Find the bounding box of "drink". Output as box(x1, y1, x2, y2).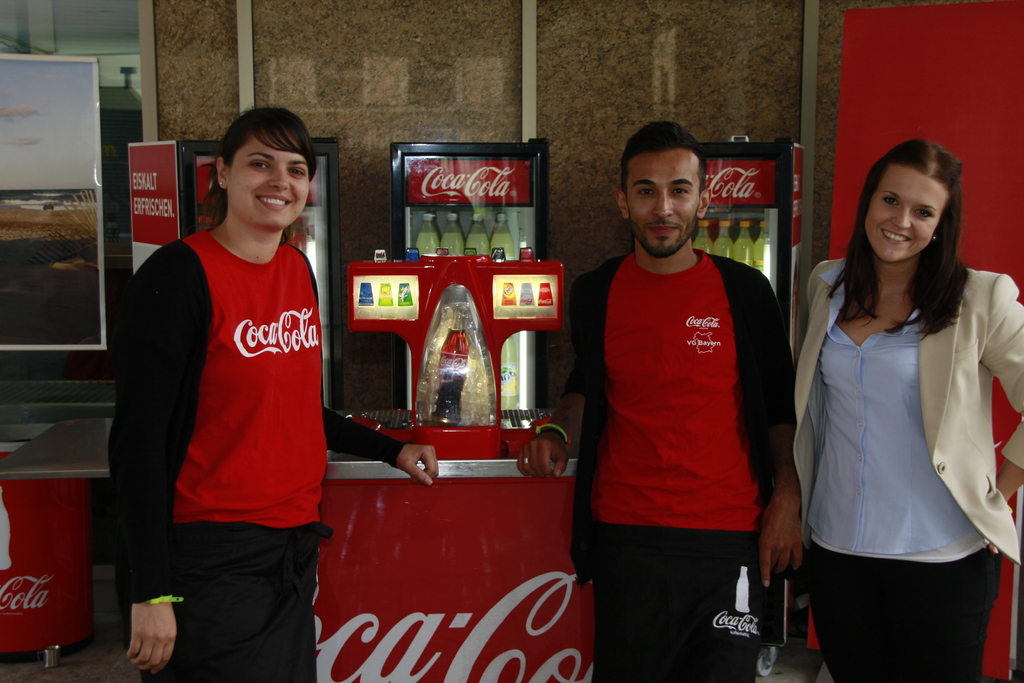
box(733, 211, 751, 272).
